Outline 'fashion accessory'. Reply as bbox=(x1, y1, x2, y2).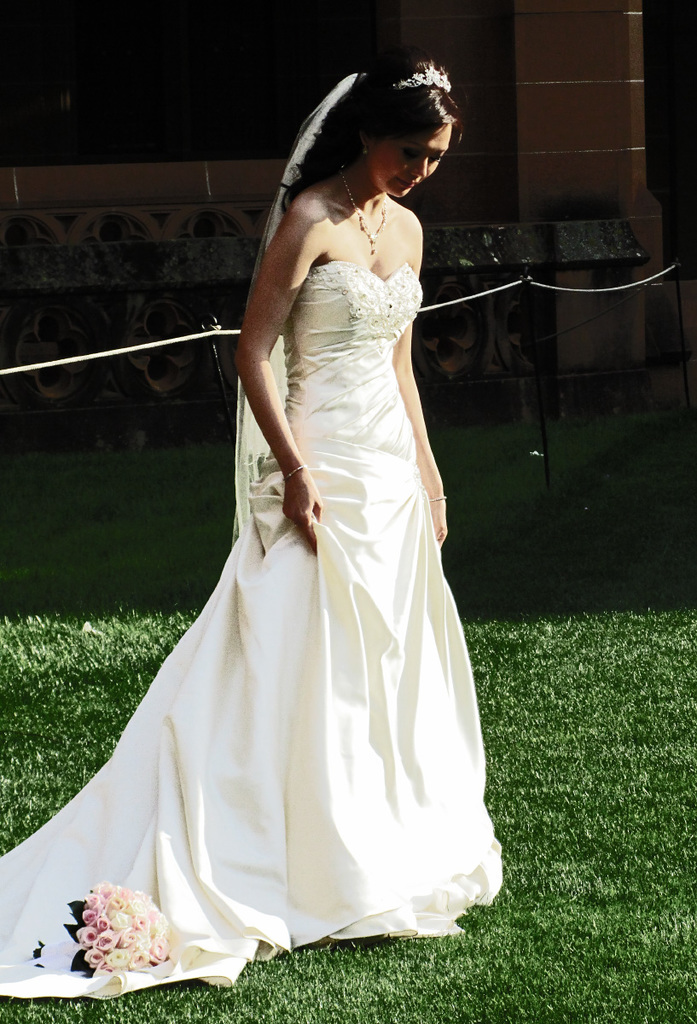
bbox=(337, 157, 390, 261).
